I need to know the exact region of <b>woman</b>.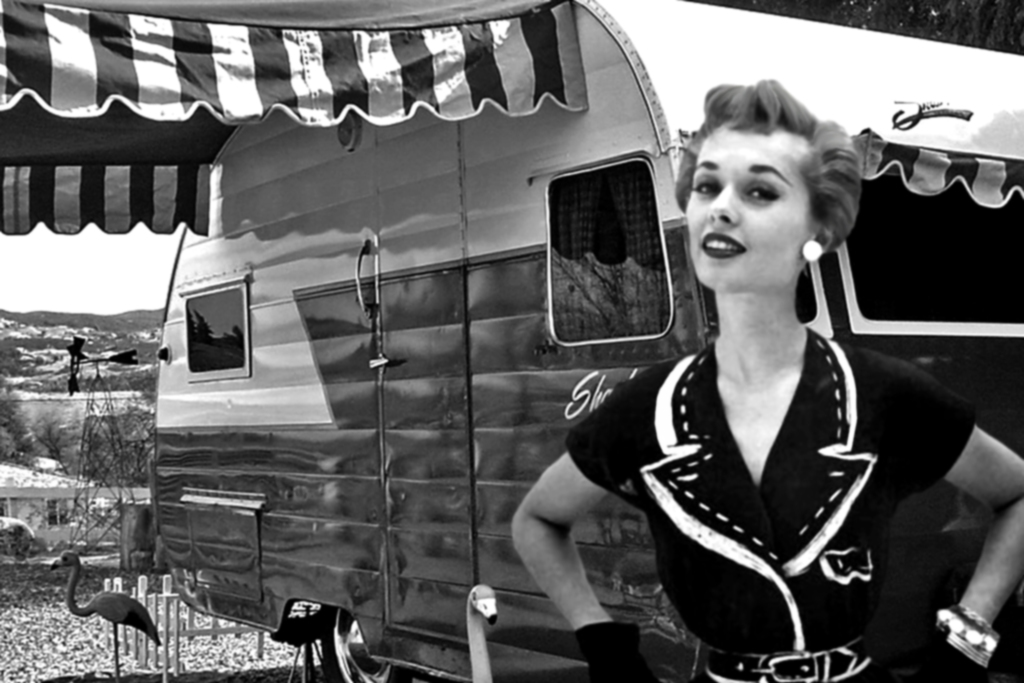
Region: (left=527, top=33, right=954, bottom=678).
